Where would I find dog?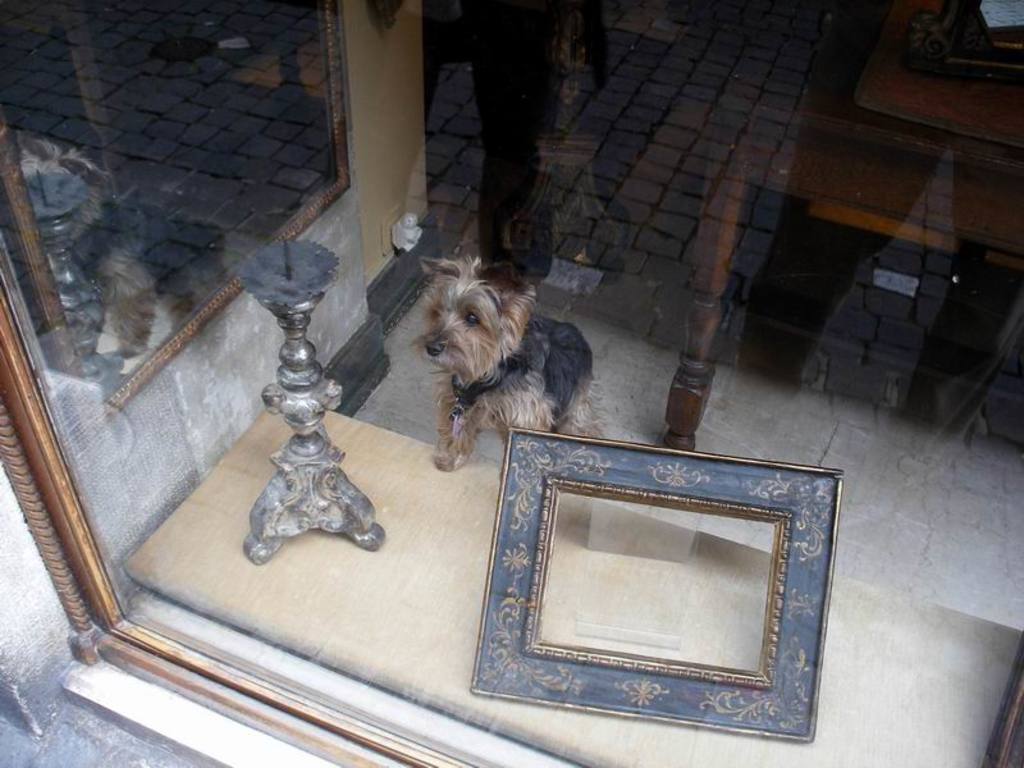
At [x1=404, y1=247, x2=596, y2=476].
